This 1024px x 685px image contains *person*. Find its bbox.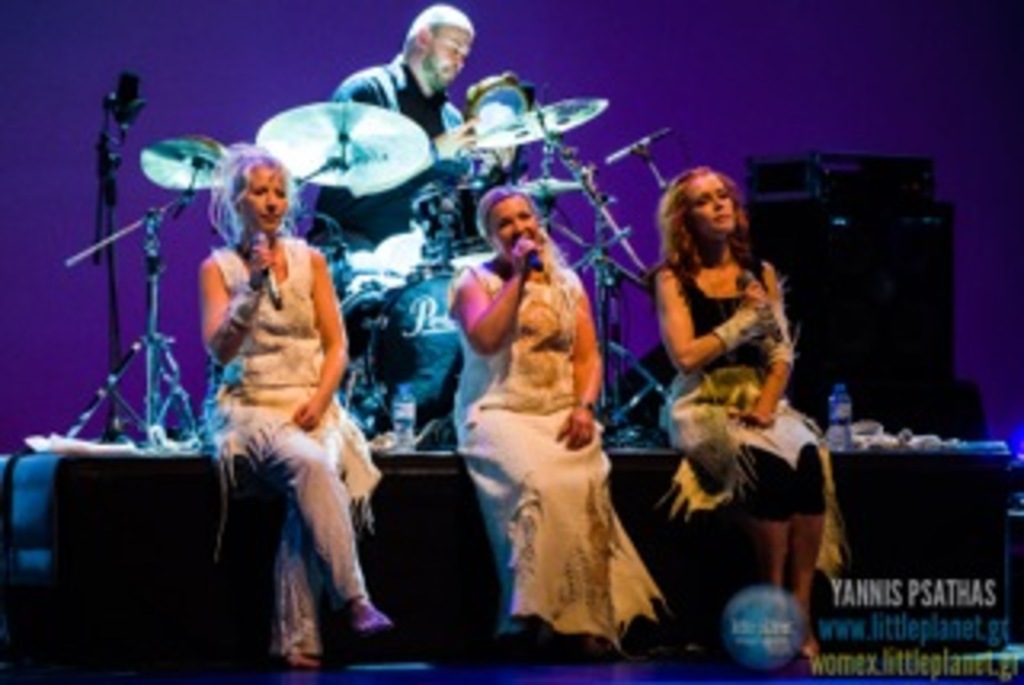
l=160, t=122, r=362, b=656.
